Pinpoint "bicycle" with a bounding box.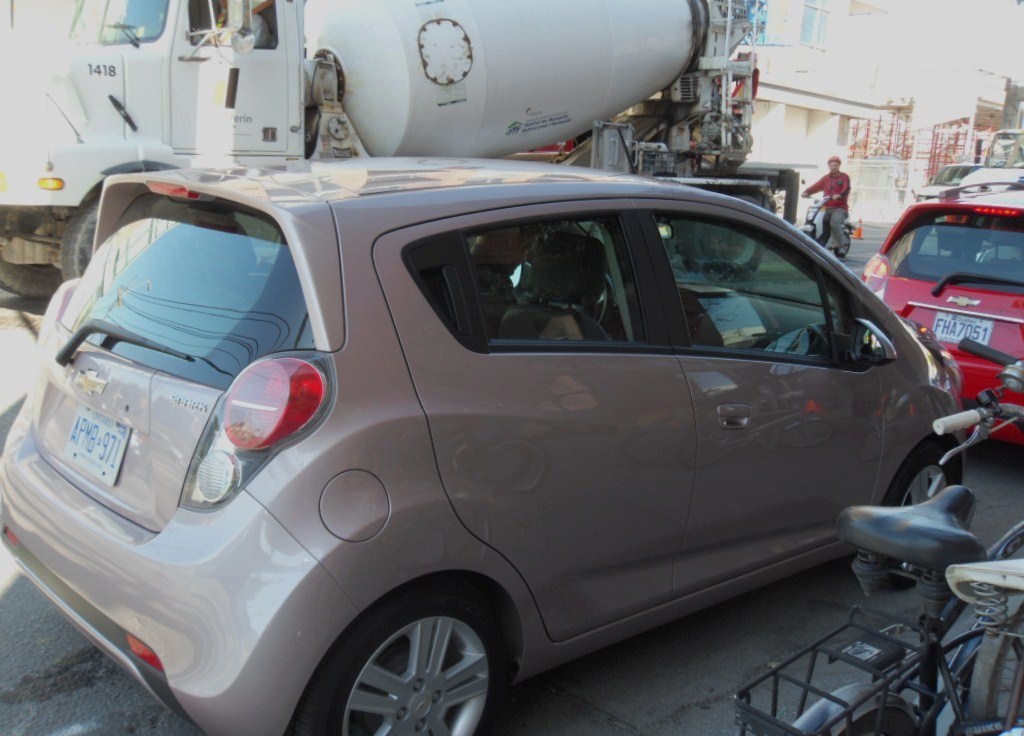
x1=733 y1=335 x2=1023 y2=735.
